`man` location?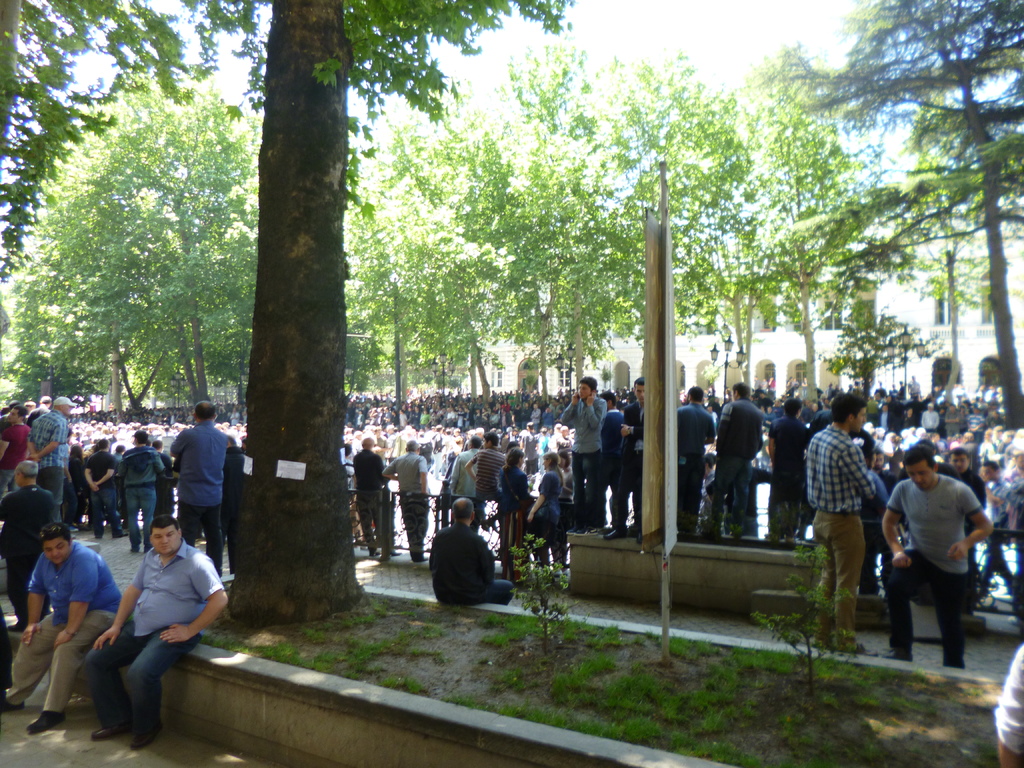
pyautogui.locateOnScreen(0, 401, 27, 495)
